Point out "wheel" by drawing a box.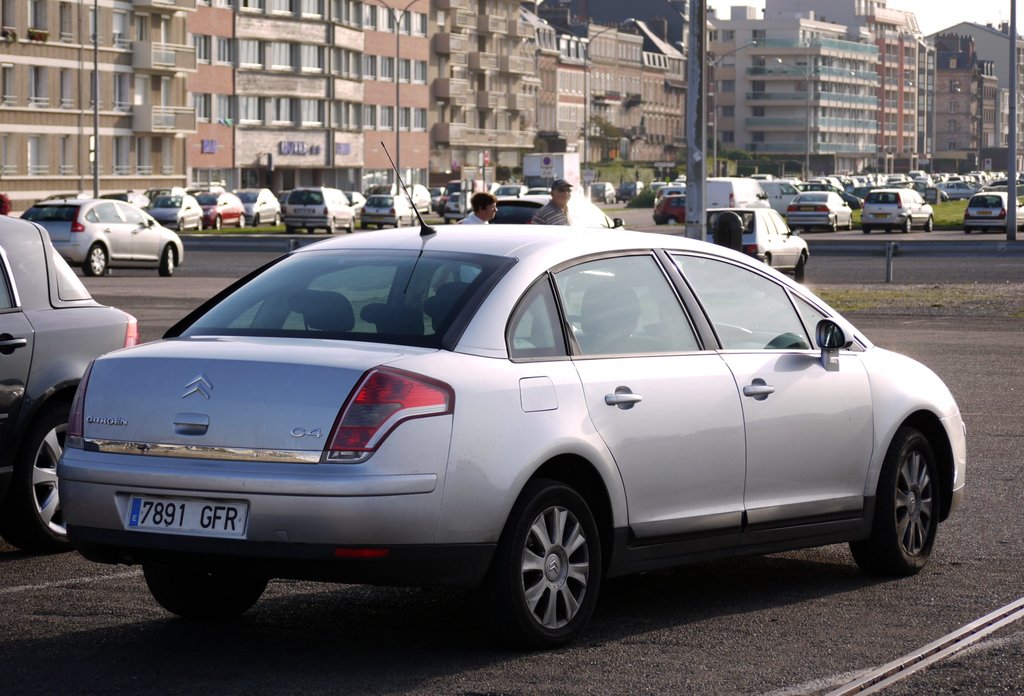
bbox=(831, 217, 837, 233).
